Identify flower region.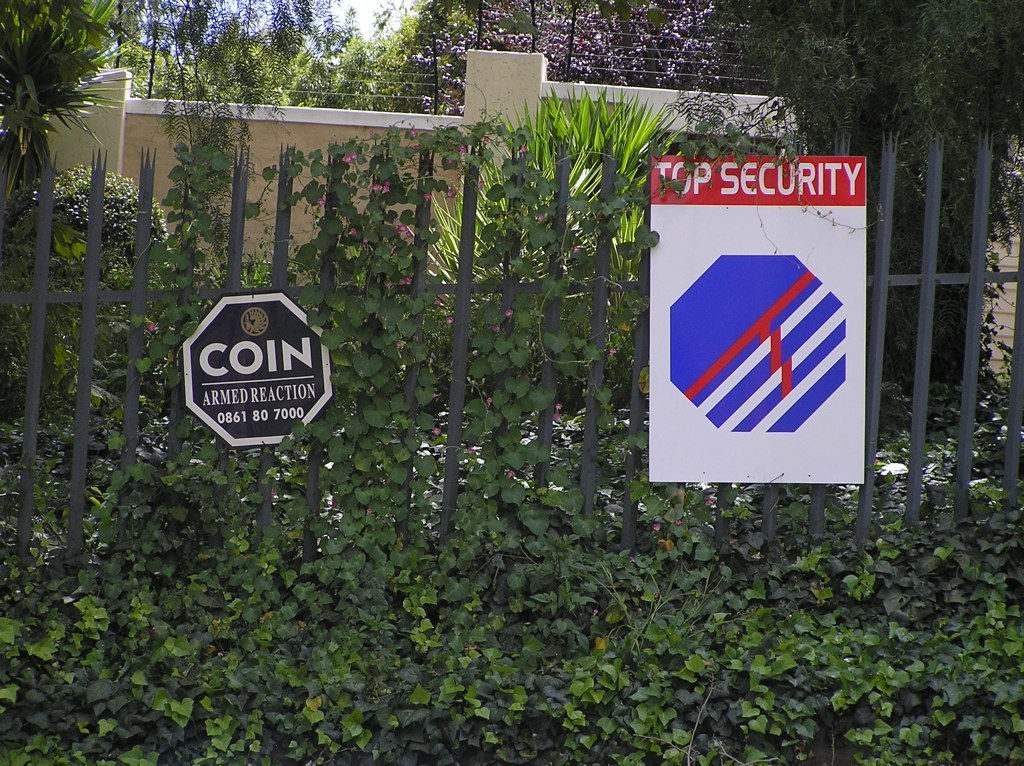
Region: detection(535, 212, 543, 220).
